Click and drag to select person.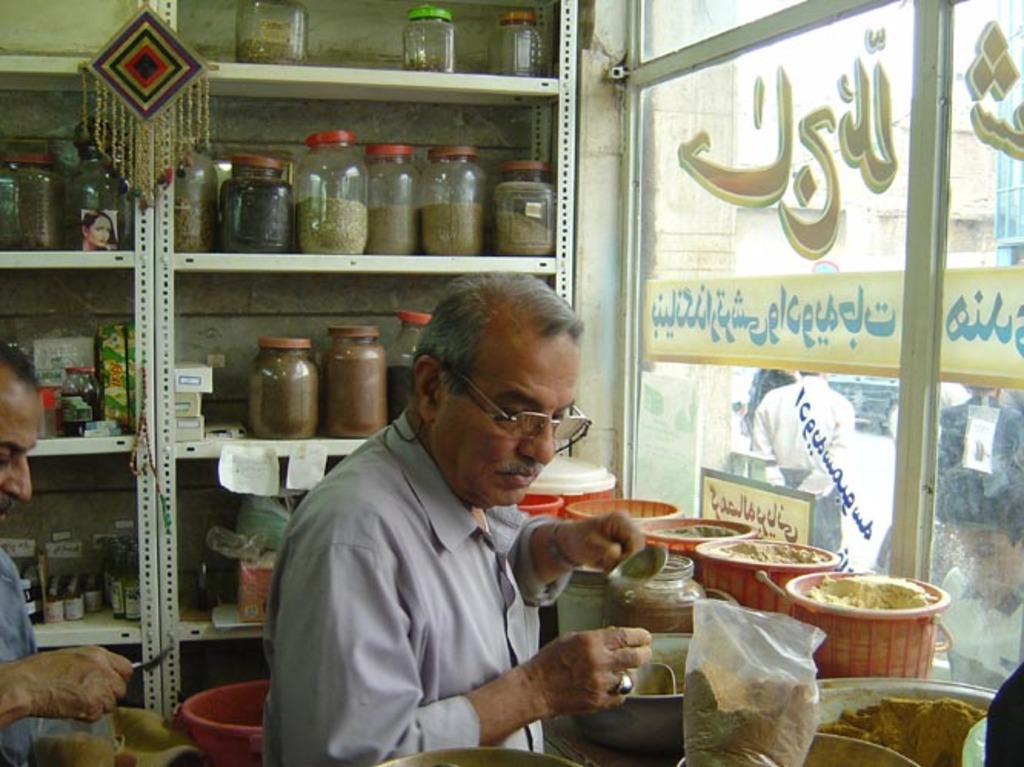
Selection: (938, 458, 1022, 696).
